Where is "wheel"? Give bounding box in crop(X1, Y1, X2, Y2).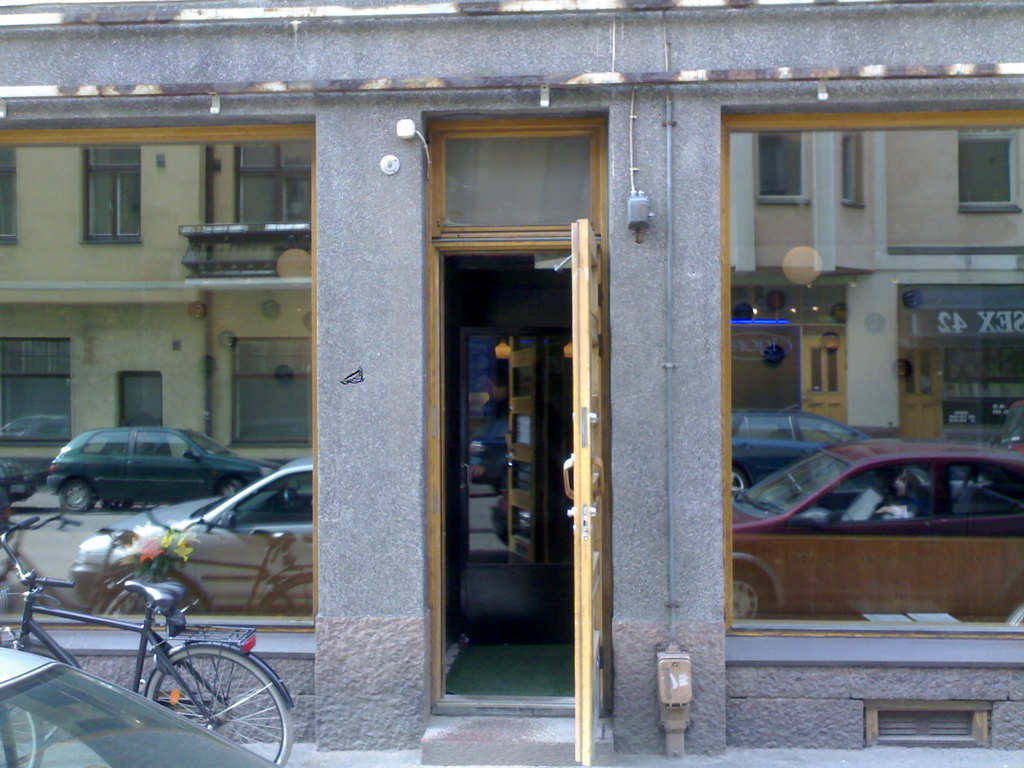
crop(147, 643, 293, 767).
